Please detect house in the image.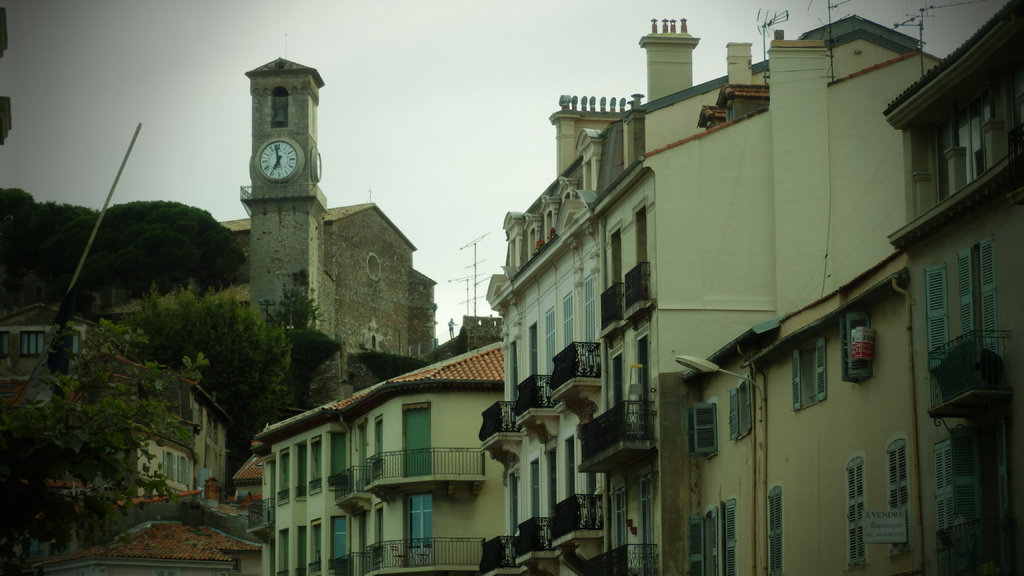
bbox(260, 340, 503, 575).
